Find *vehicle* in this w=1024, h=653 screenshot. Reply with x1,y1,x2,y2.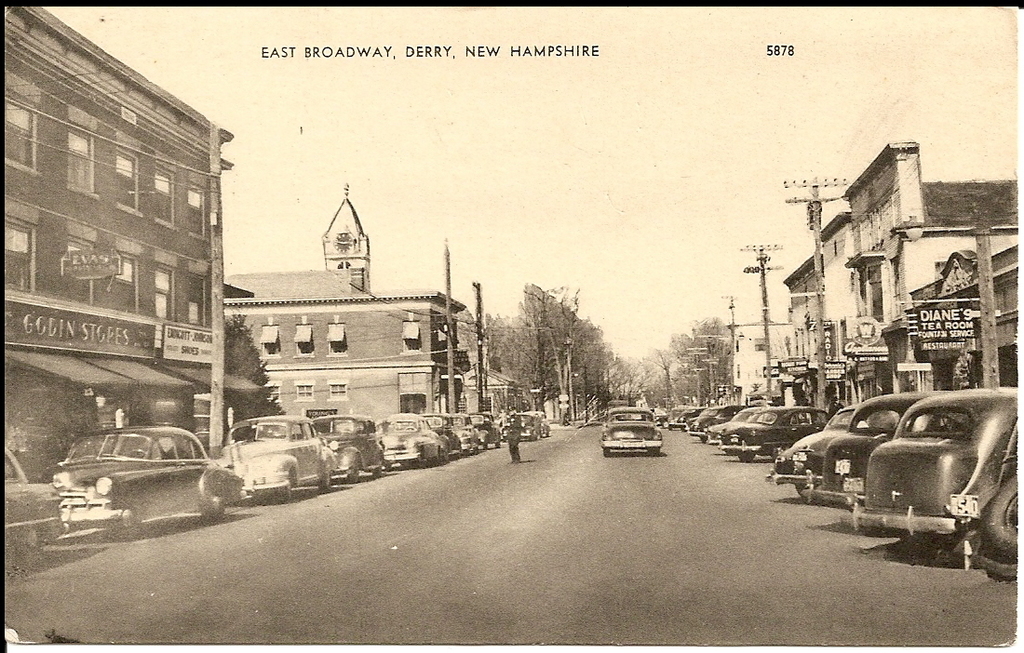
206,420,327,497.
